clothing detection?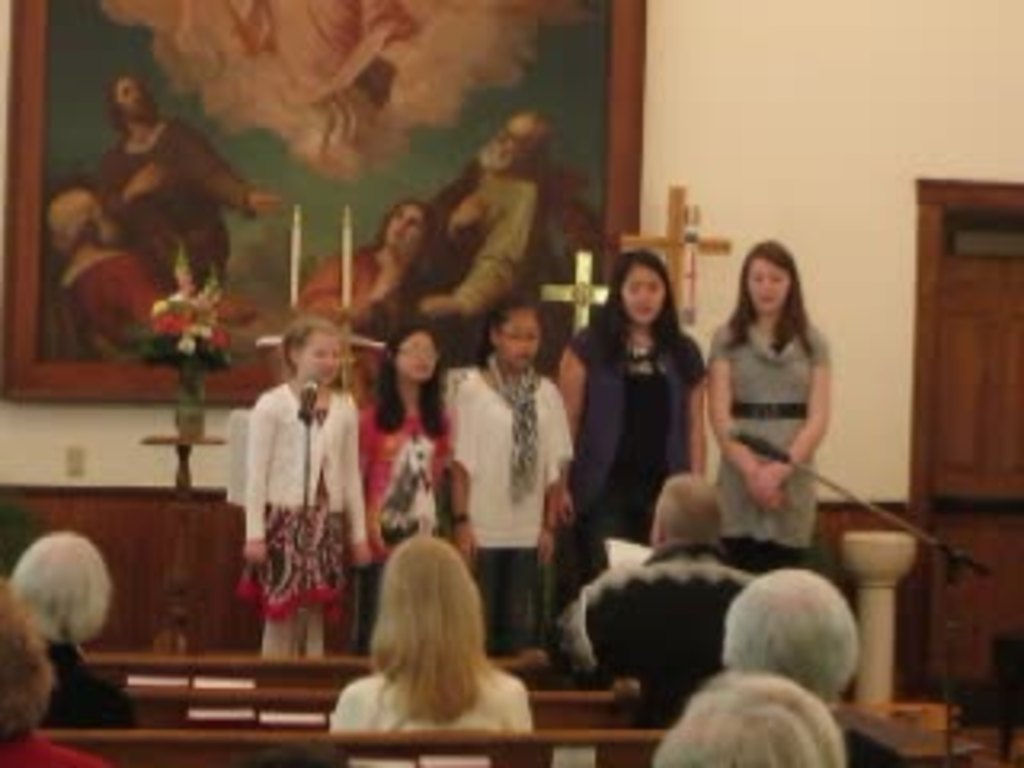
[838, 714, 906, 765]
